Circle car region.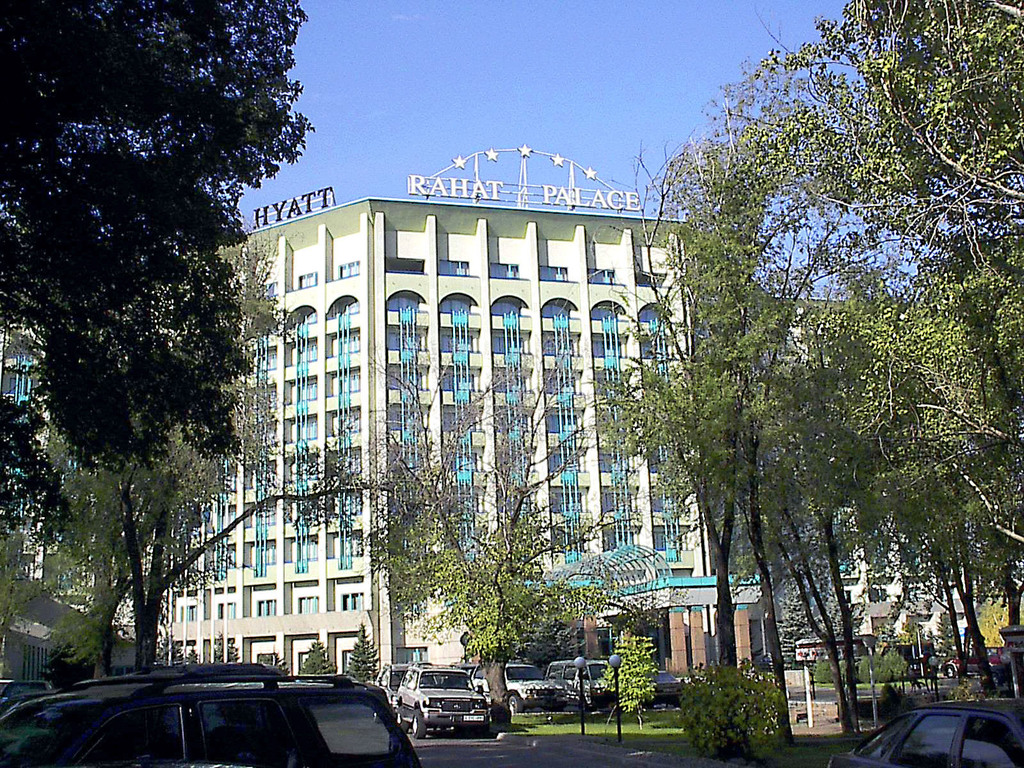
Region: 465, 653, 560, 714.
